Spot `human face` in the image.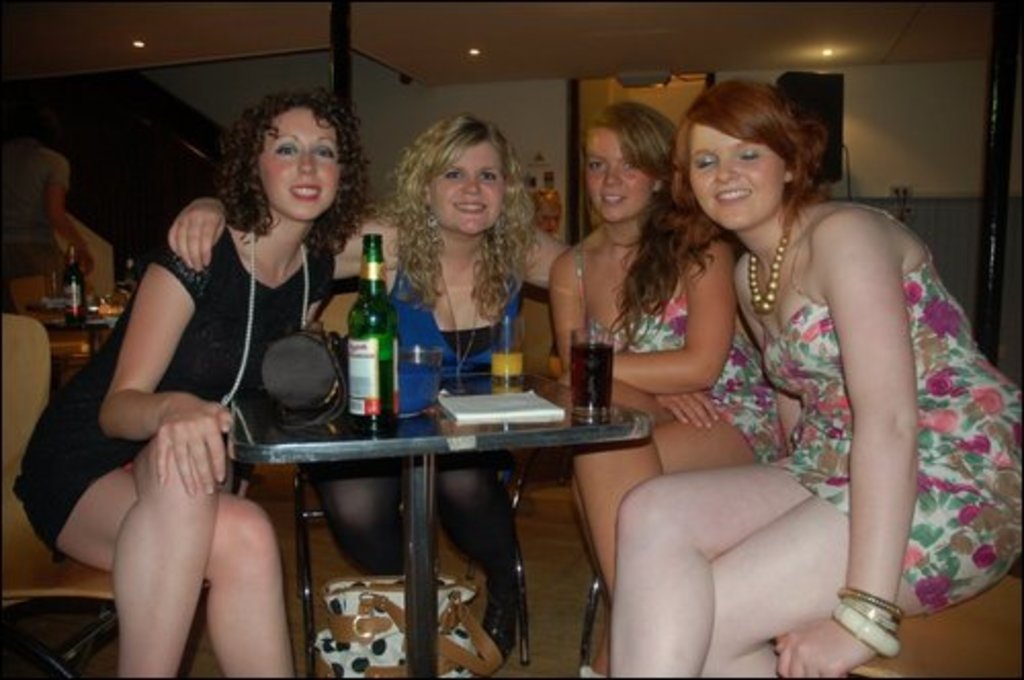
`human face` found at <region>256, 104, 342, 221</region>.
